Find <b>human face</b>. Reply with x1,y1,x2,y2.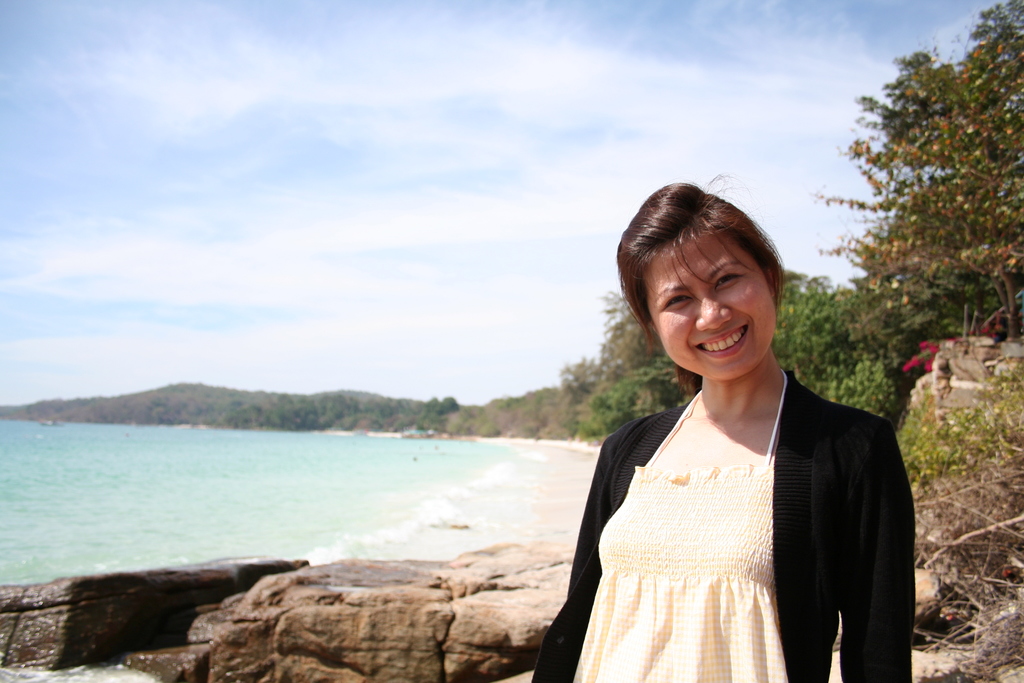
654,229,779,381.
